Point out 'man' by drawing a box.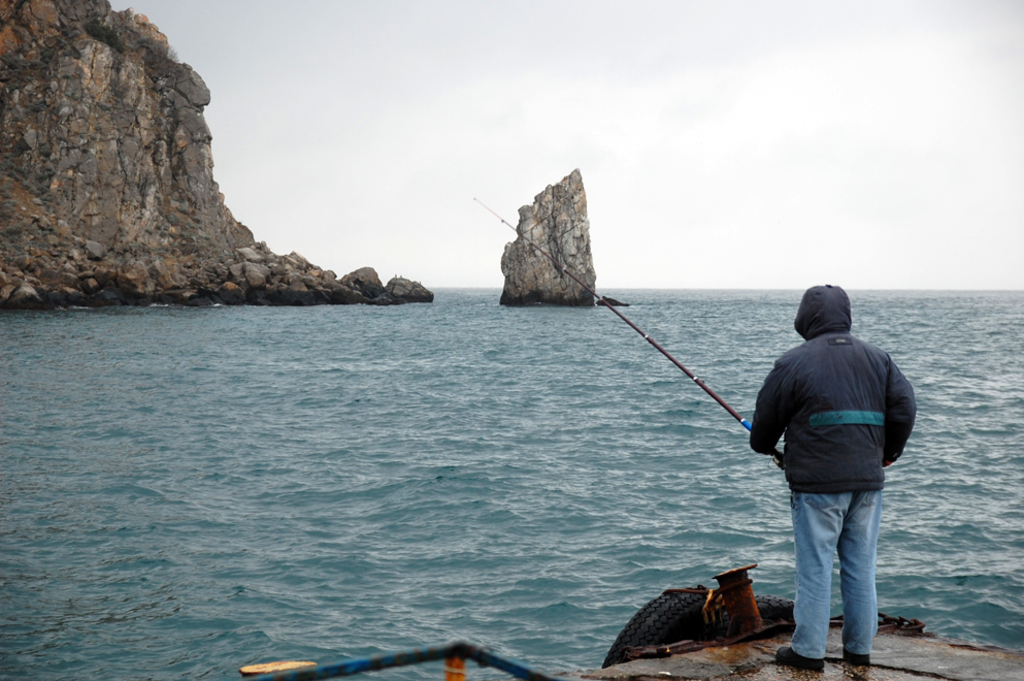
(749,282,917,674).
